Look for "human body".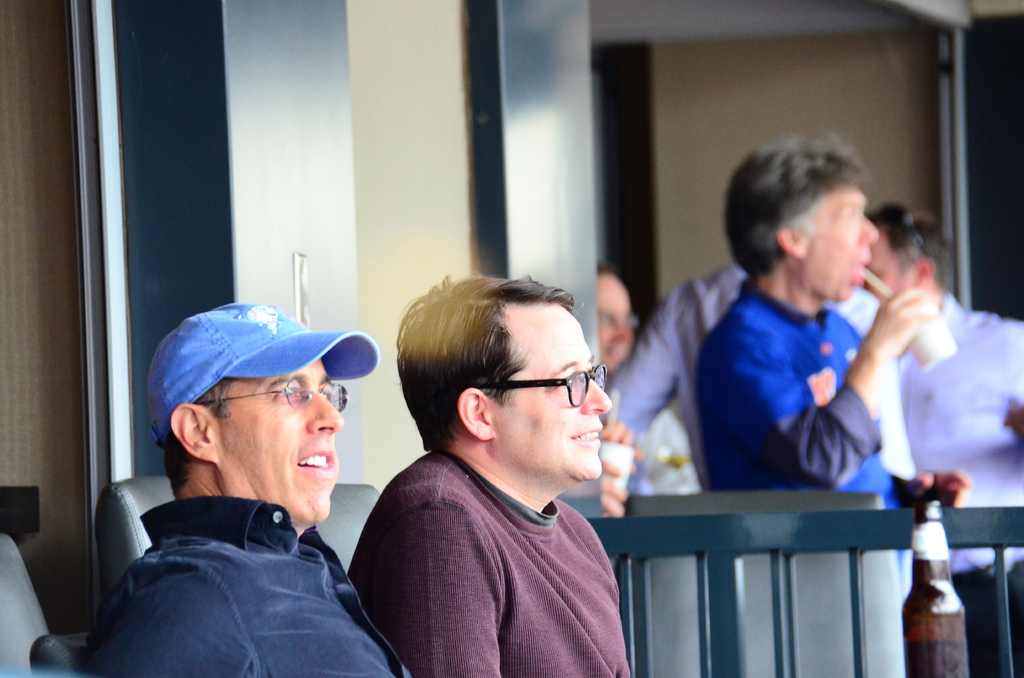
Found: box(690, 279, 893, 506).
